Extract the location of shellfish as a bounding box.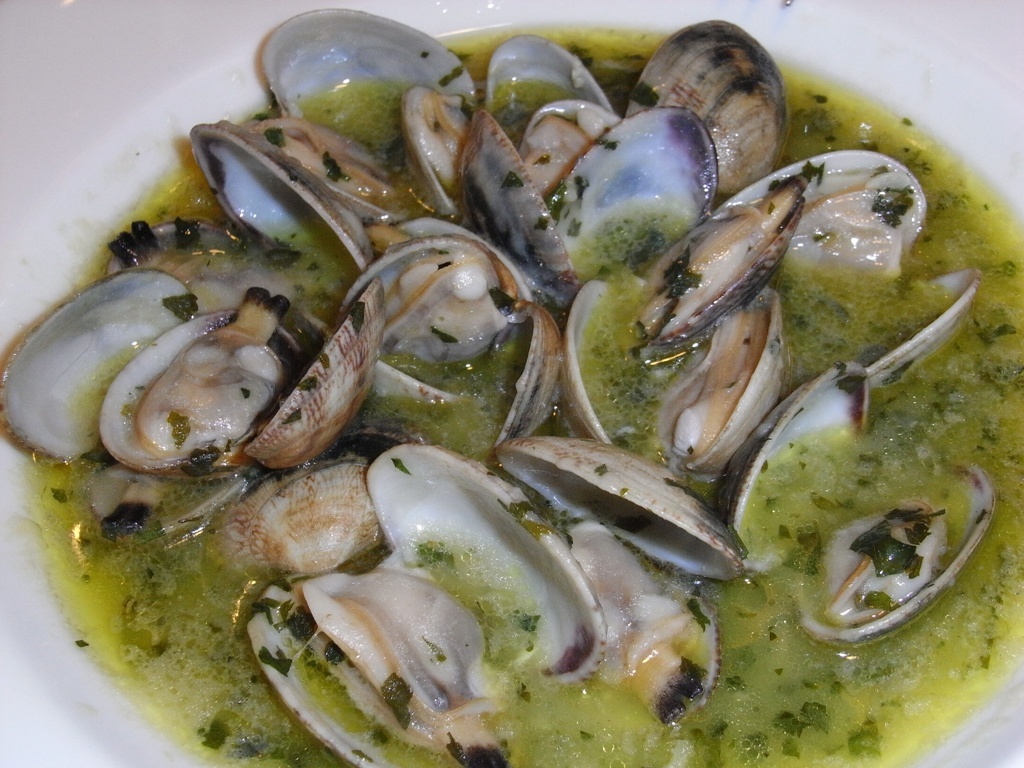
bbox=(39, 267, 300, 528).
